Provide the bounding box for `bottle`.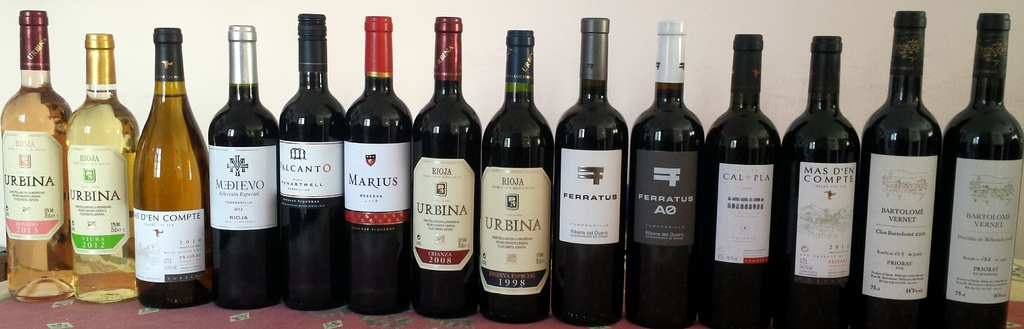
<box>410,14,486,321</box>.
